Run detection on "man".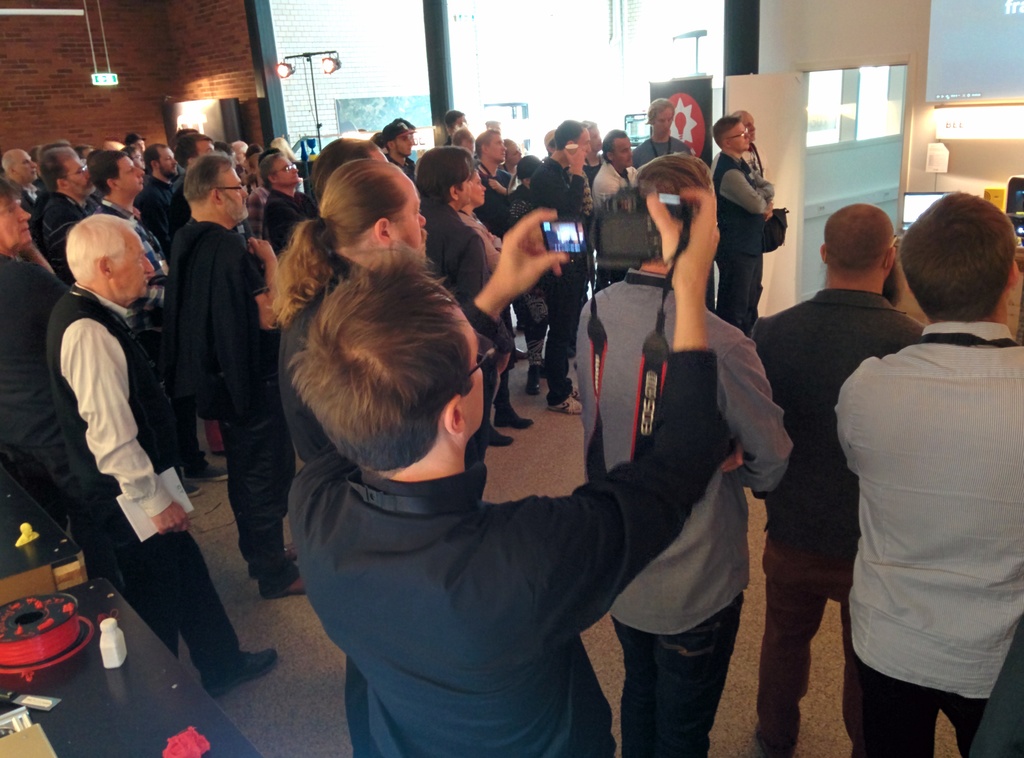
Result: (x1=381, y1=123, x2=415, y2=178).
